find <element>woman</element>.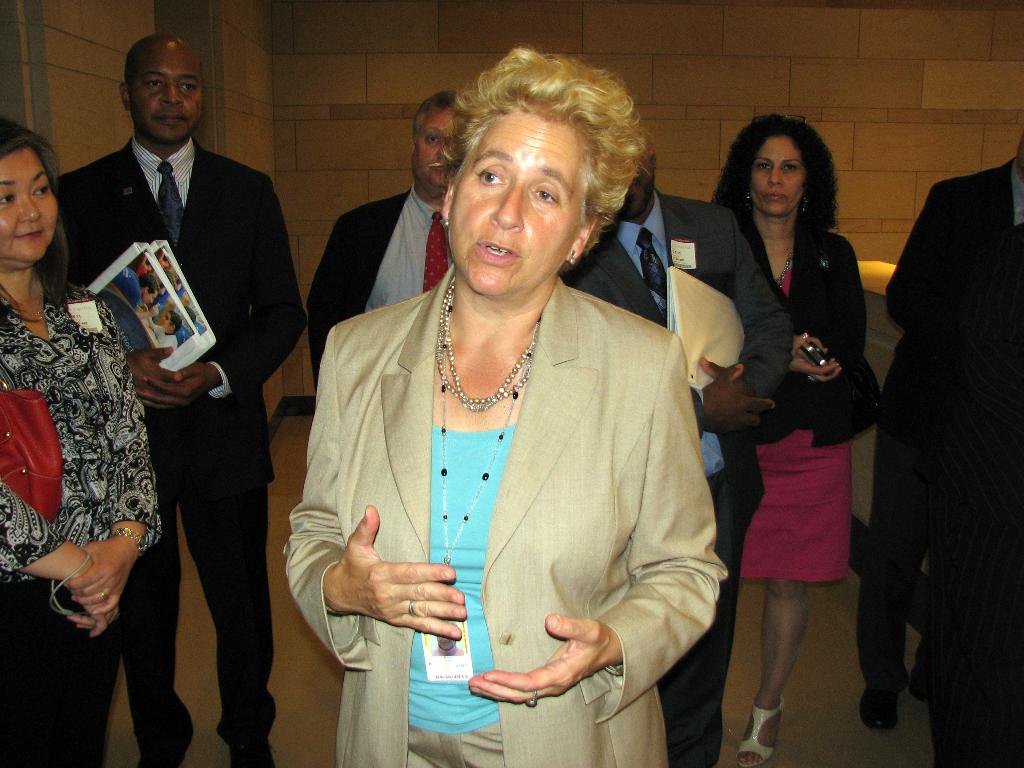
locate(0, 88, 164, 764).
